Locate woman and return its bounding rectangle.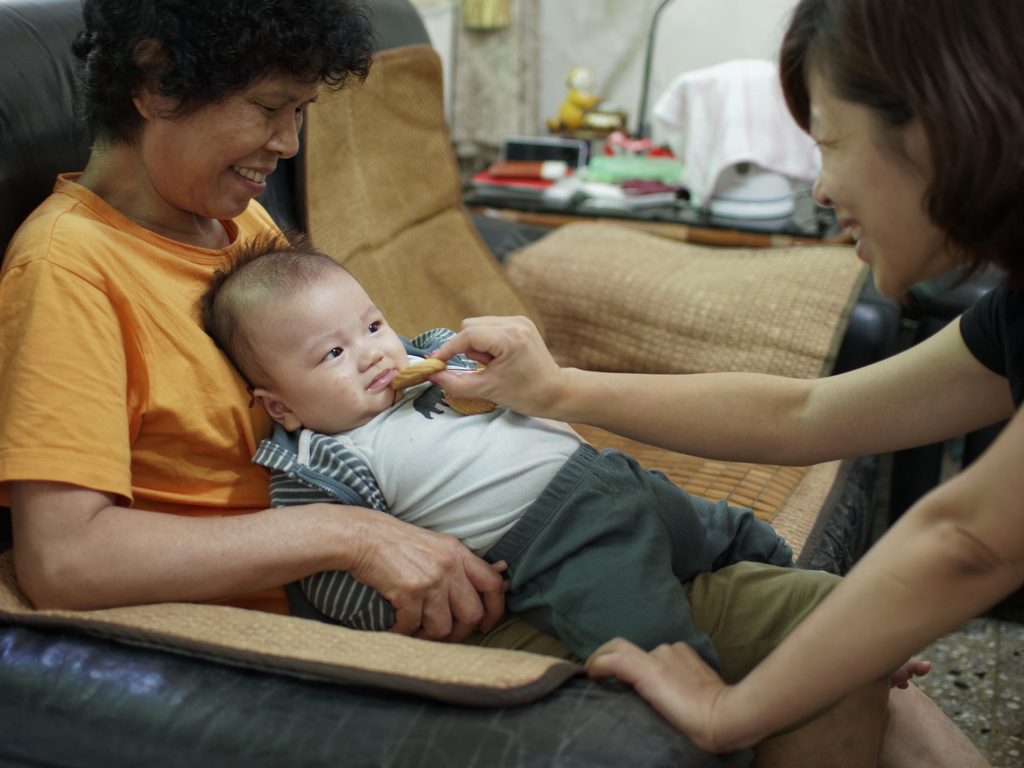
box(0, 0, 1006, 767).
